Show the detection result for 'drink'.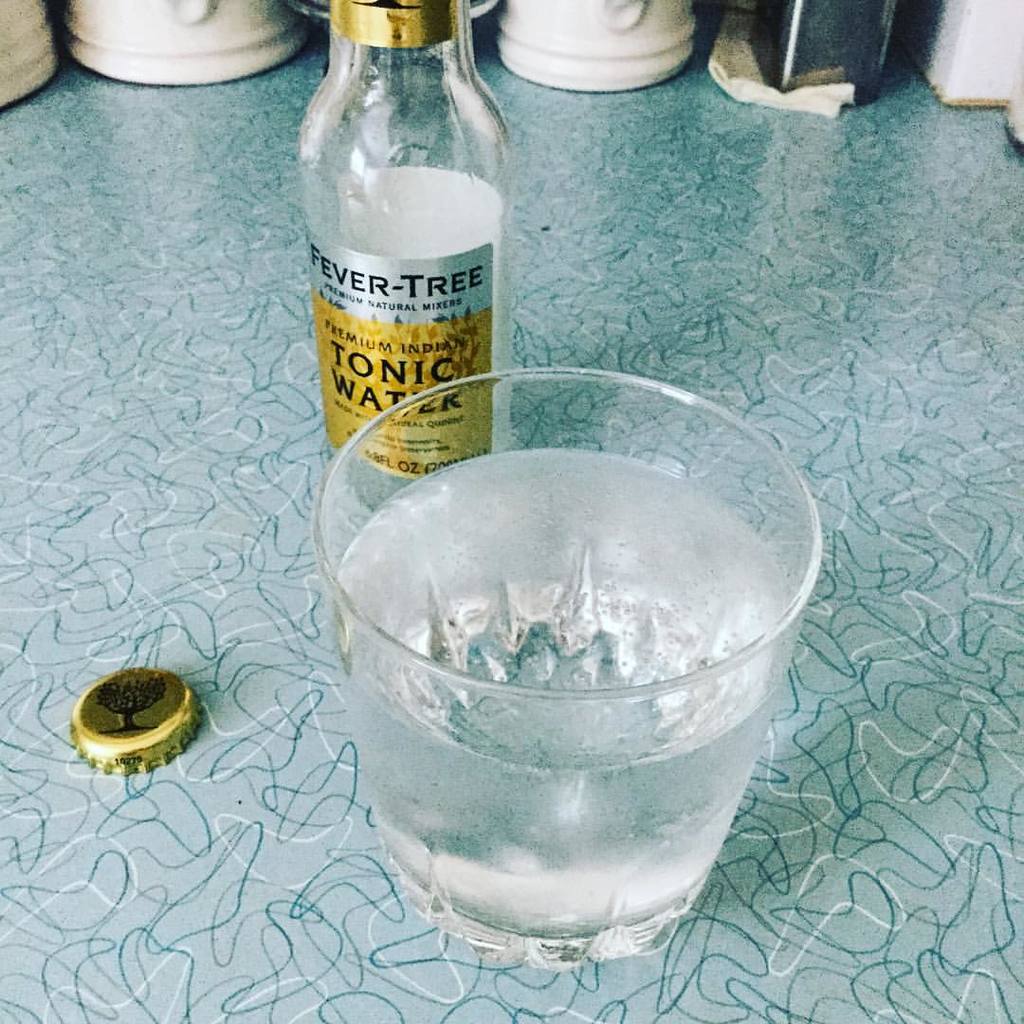
<box>351,447,810,974</box>.
